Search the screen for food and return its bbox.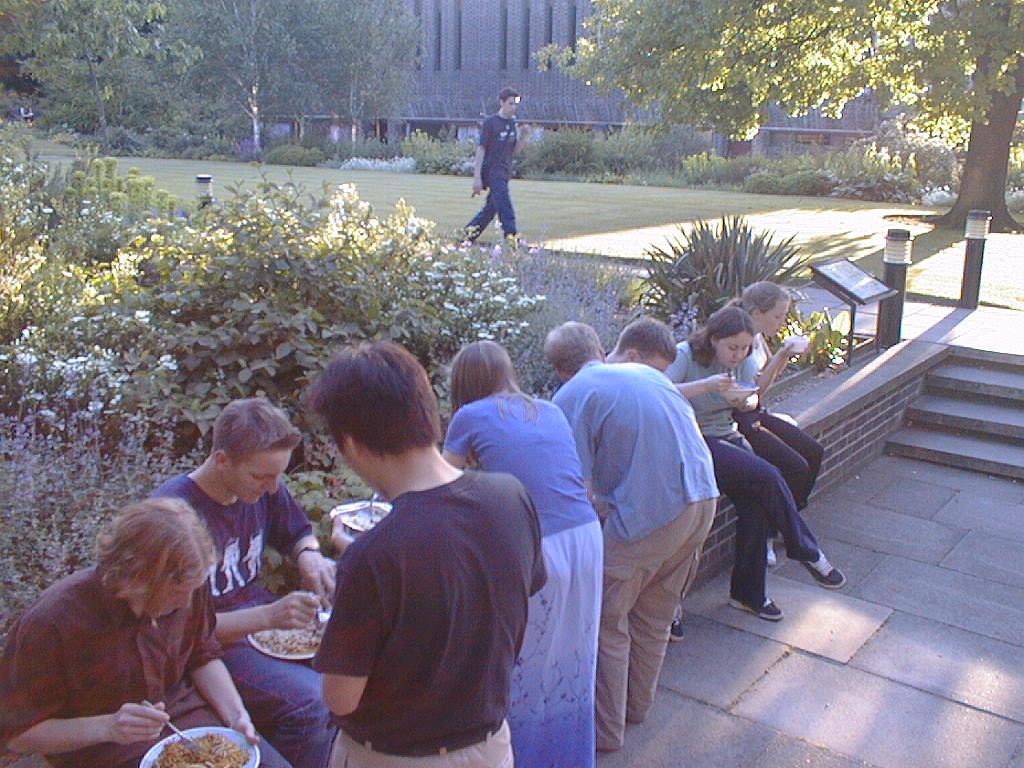
Found: (left=343, top=512, right=384, bottom=531).
